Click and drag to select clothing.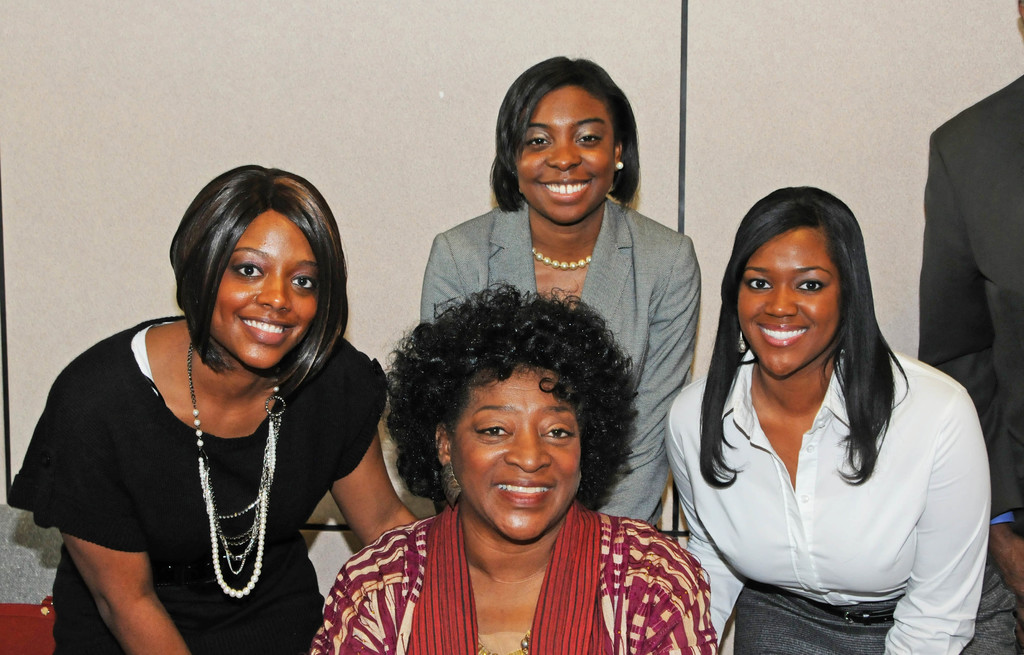
Selection: (x1=662, y1=342, x2=991, y2=654).
